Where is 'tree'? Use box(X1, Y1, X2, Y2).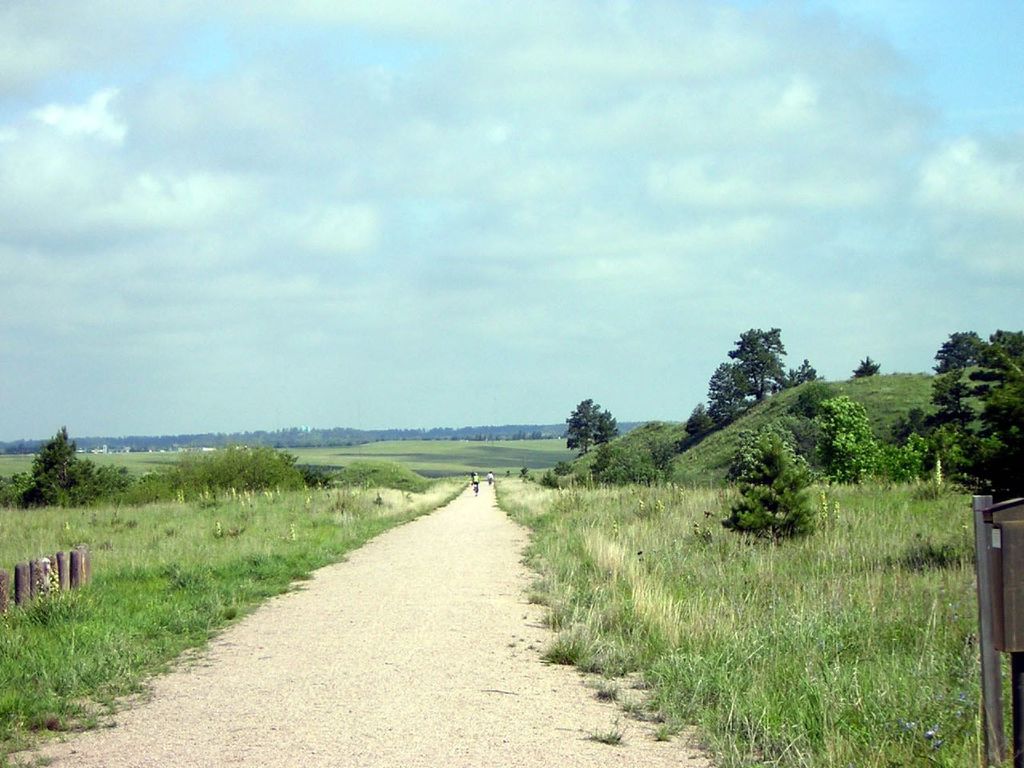
box(882, 427, 941, 489).
